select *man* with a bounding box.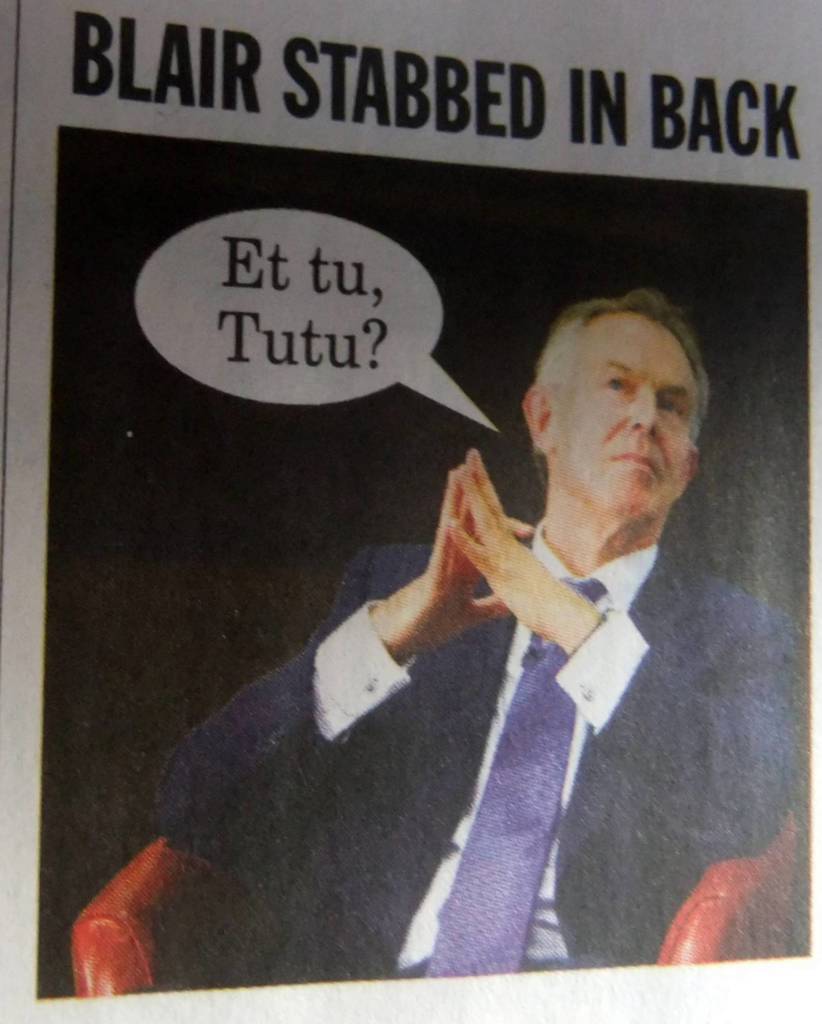
Rect(152, 282, 814, 975).
